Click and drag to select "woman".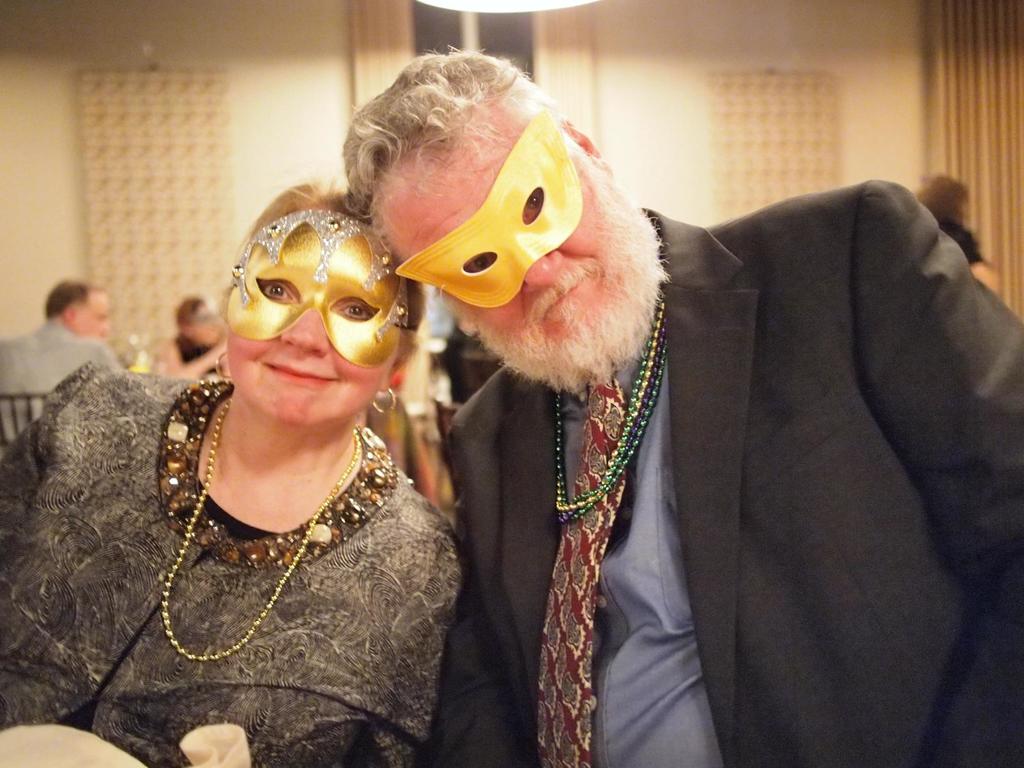
Selection: <region>0, 179, 462, 767</region>.
